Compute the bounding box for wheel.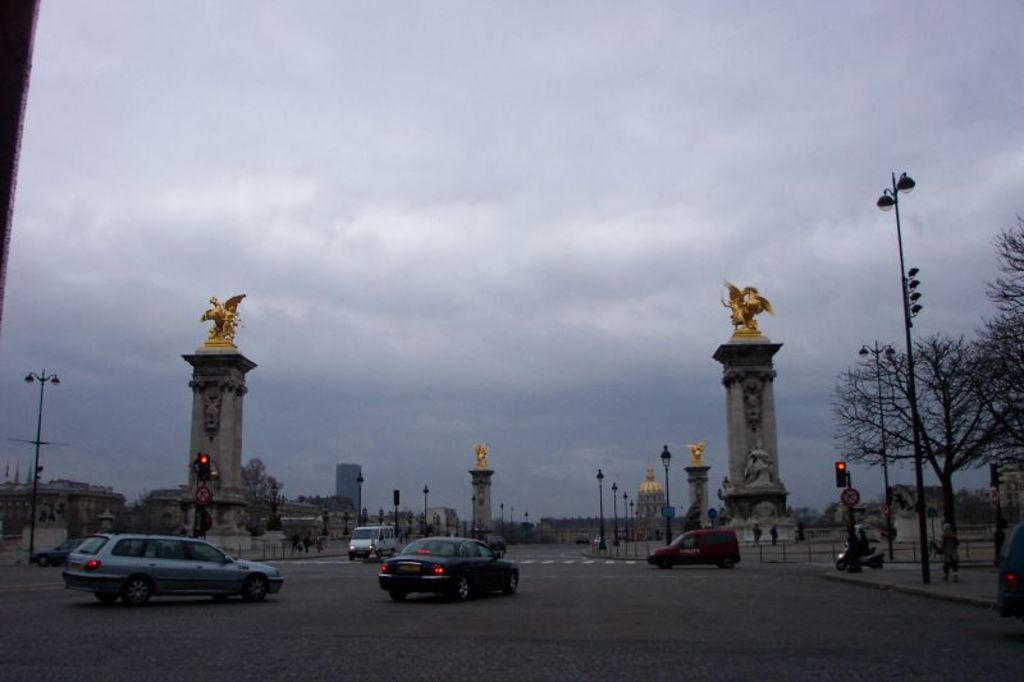
99 589 120 605.
